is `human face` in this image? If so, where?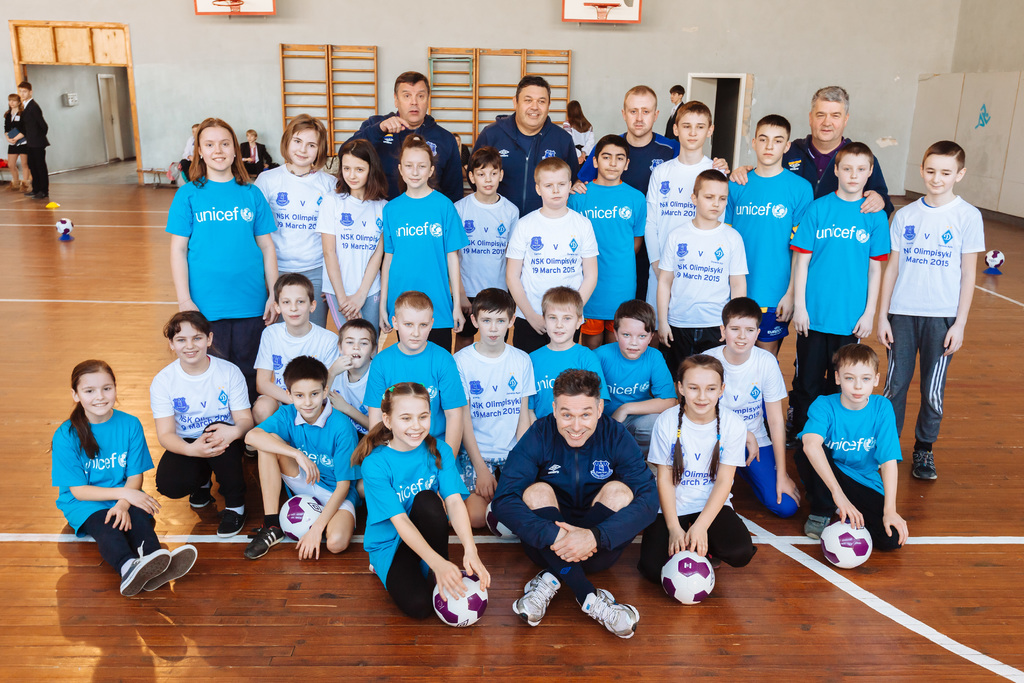
Yes, at detection(759, 122, 787, 163).
